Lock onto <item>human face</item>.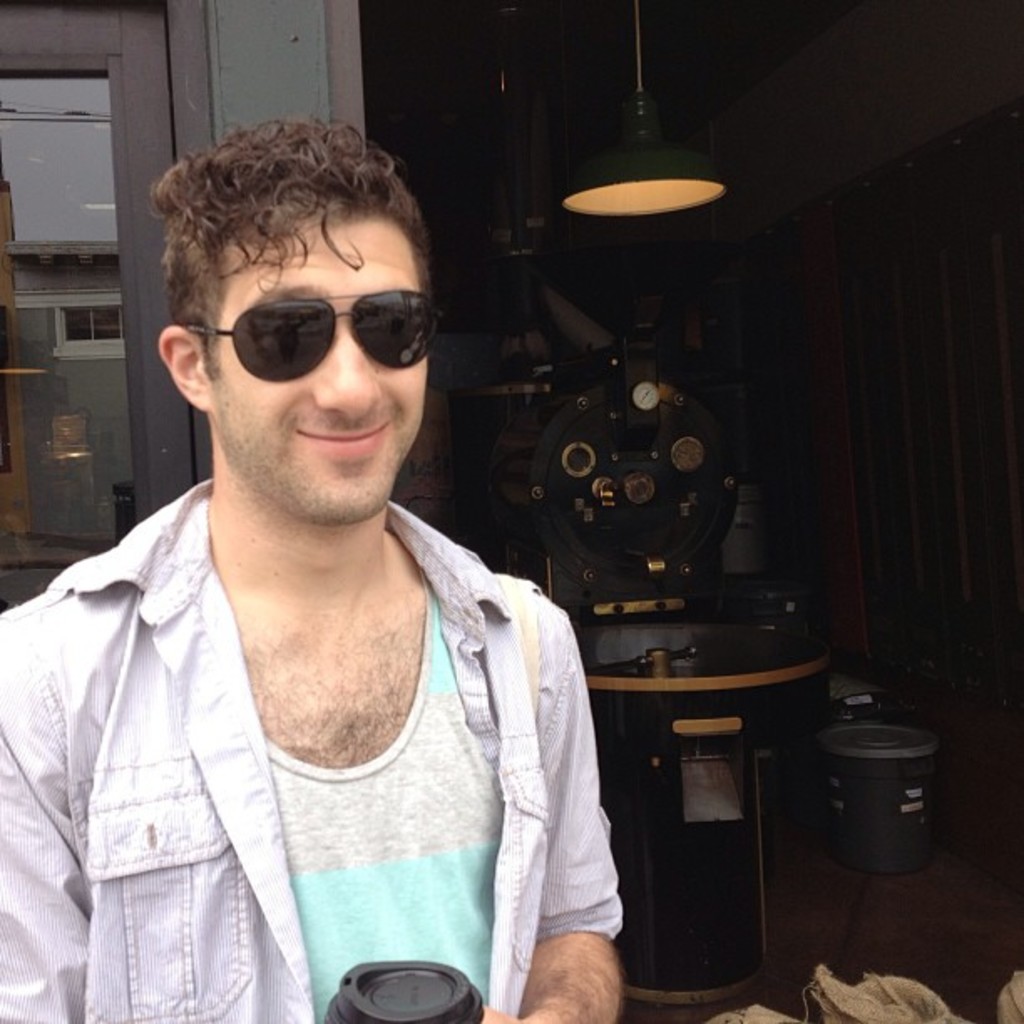
Locked: 201:212:428:517.
